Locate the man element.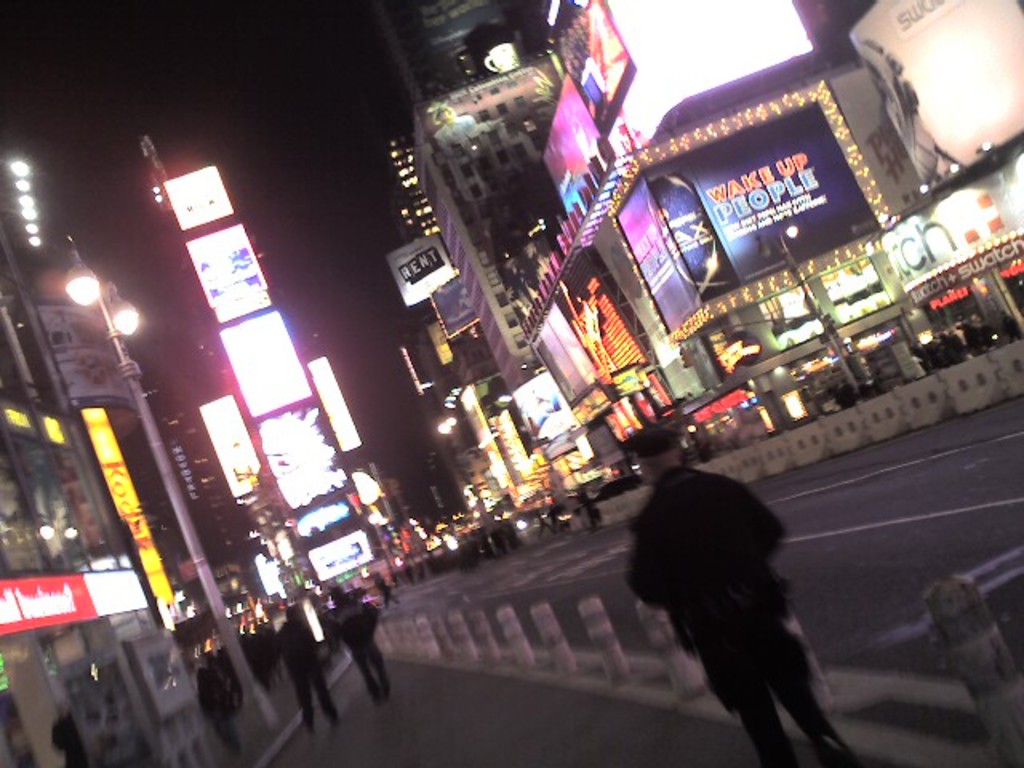
Element bbox: pyautogui.locateOnScreen(323, 586, 394, 706).
